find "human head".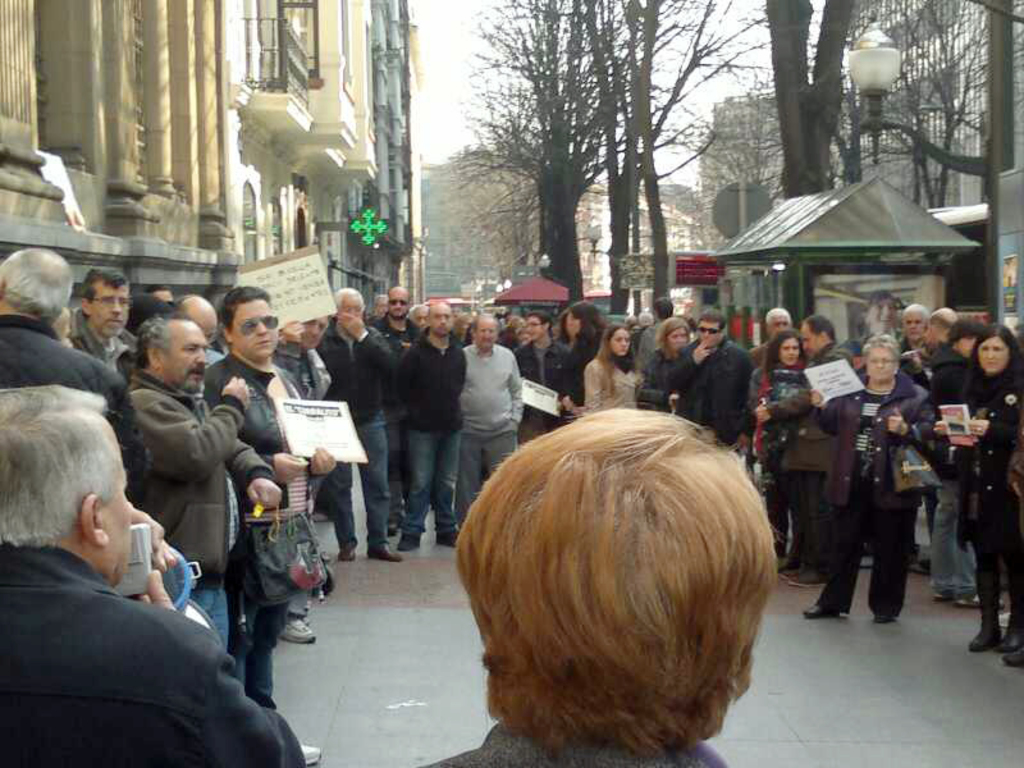
Rect(973, 324, 1016, 376).
